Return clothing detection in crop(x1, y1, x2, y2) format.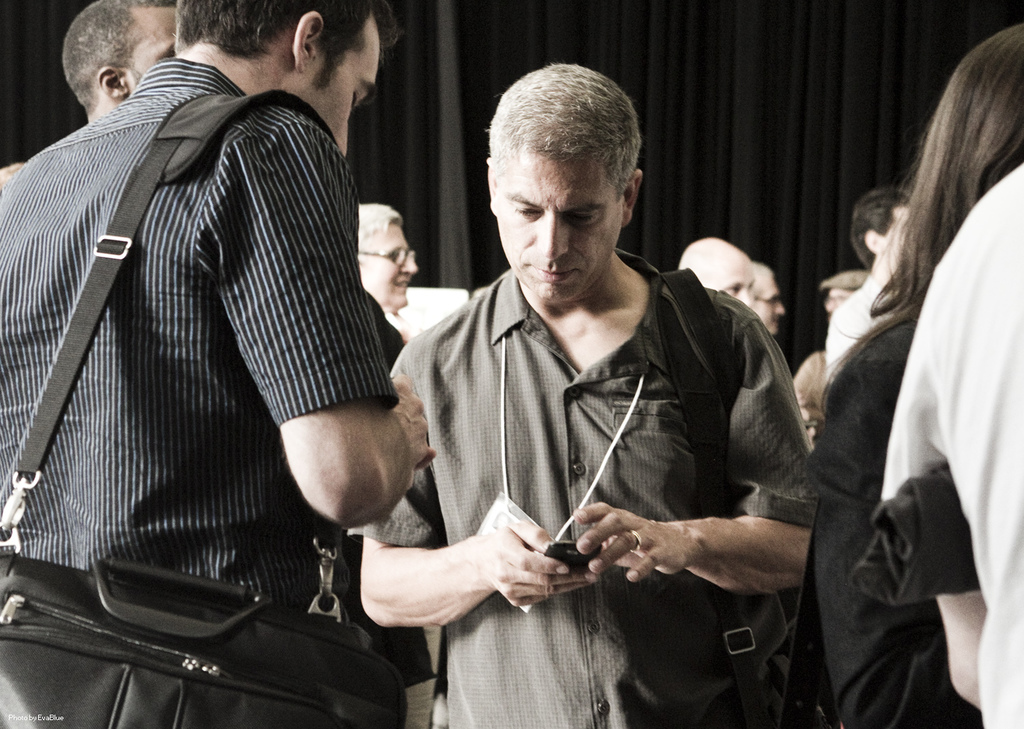
crop(0, 0, 1023, 727).
